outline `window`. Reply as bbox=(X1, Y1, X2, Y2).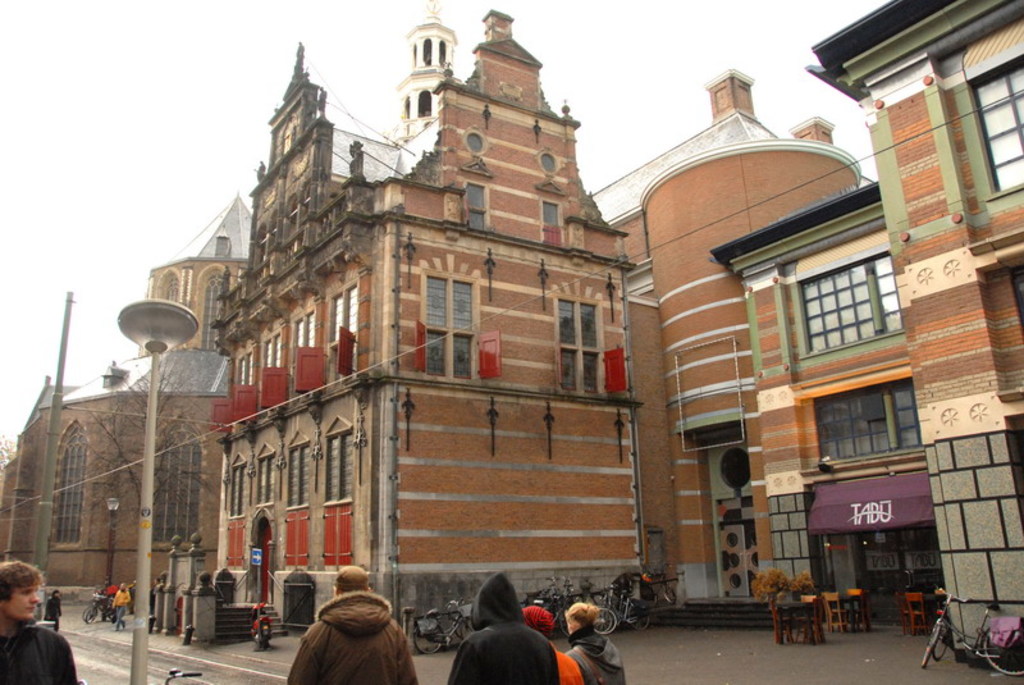
bbox=(321, 420, 353, 507).
